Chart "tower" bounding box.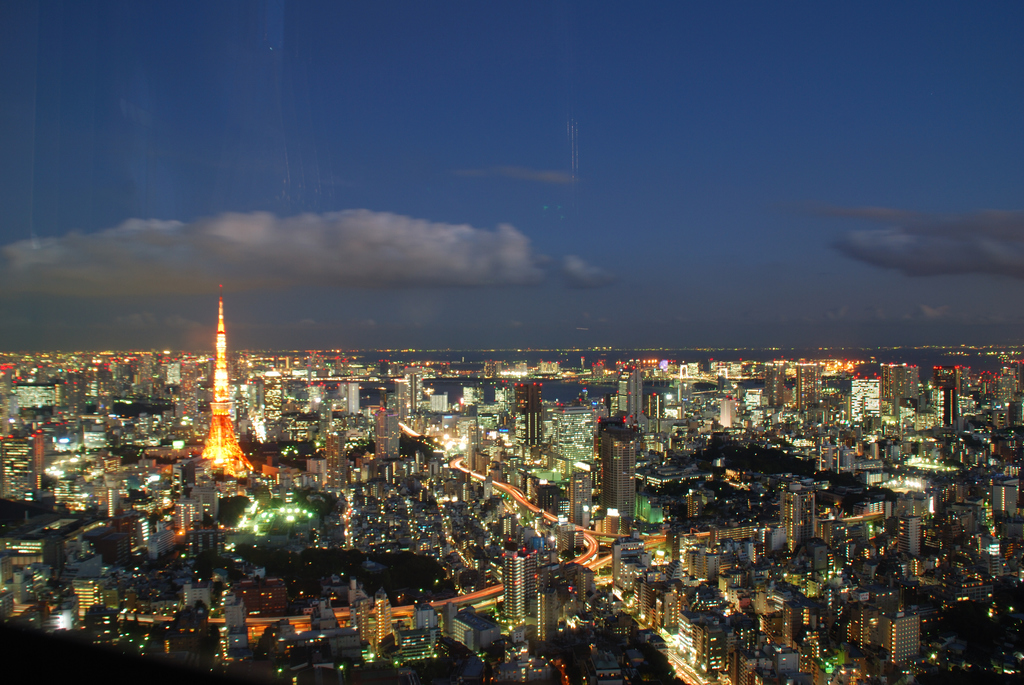
Charted: {"x1": 572, "y1": 471, "x2": 590, "y2": 532}.
